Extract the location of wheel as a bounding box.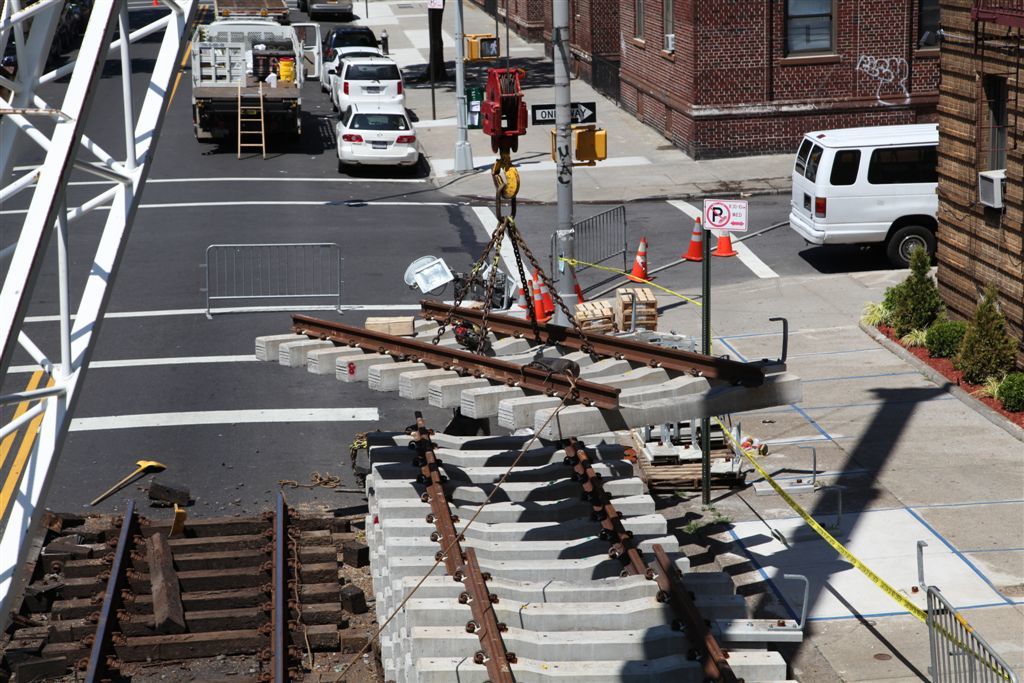
[left=890, top=221, right=935, bottom=269].
